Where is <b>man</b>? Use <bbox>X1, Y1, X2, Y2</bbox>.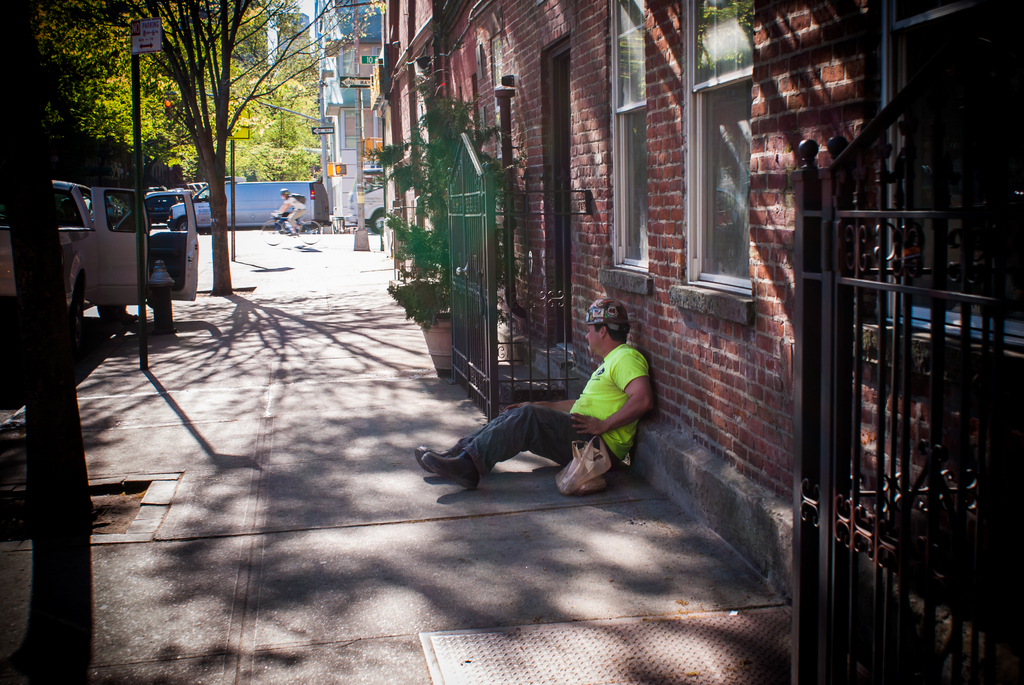
<bbox>522, 316, 652, 499</bbox>.
